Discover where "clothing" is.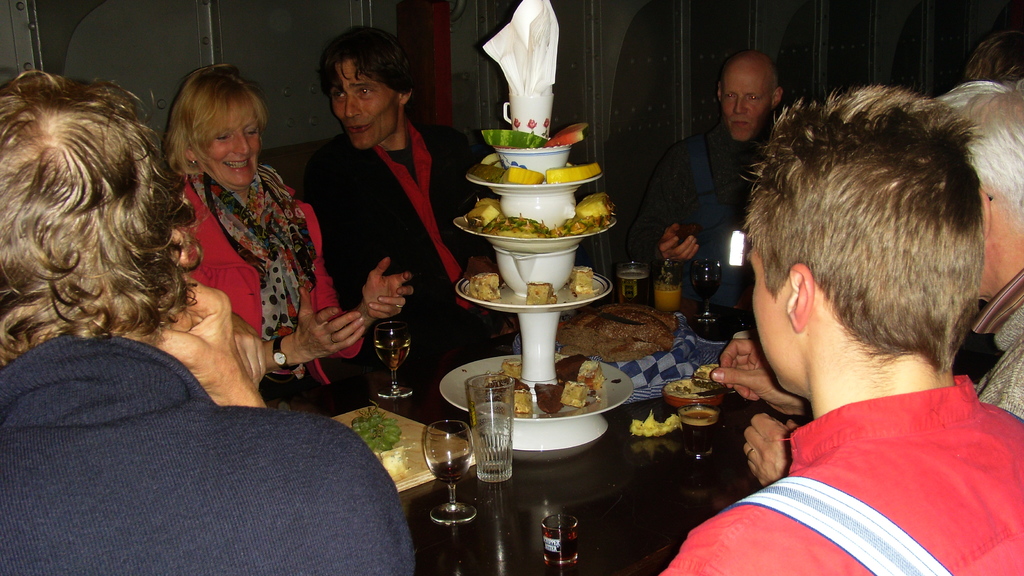
Discovered at (689, 338, 1005, 575).
